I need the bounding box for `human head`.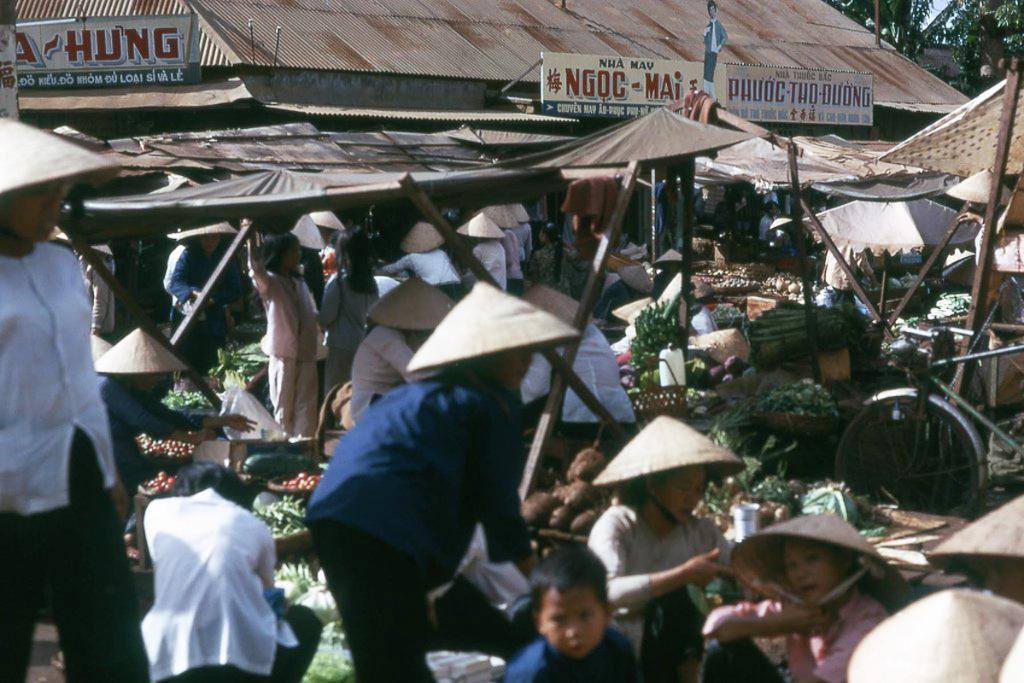
Here it is: l=385, t=279, r=446, b=328.
